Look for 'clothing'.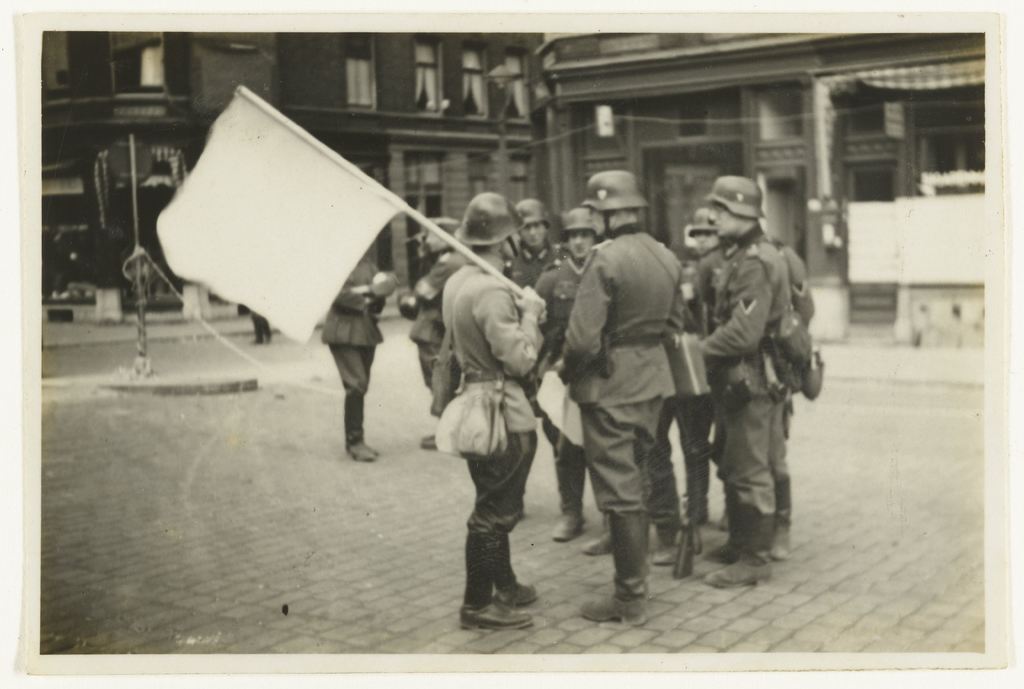
Found: region(556, 222, 687, 517).
